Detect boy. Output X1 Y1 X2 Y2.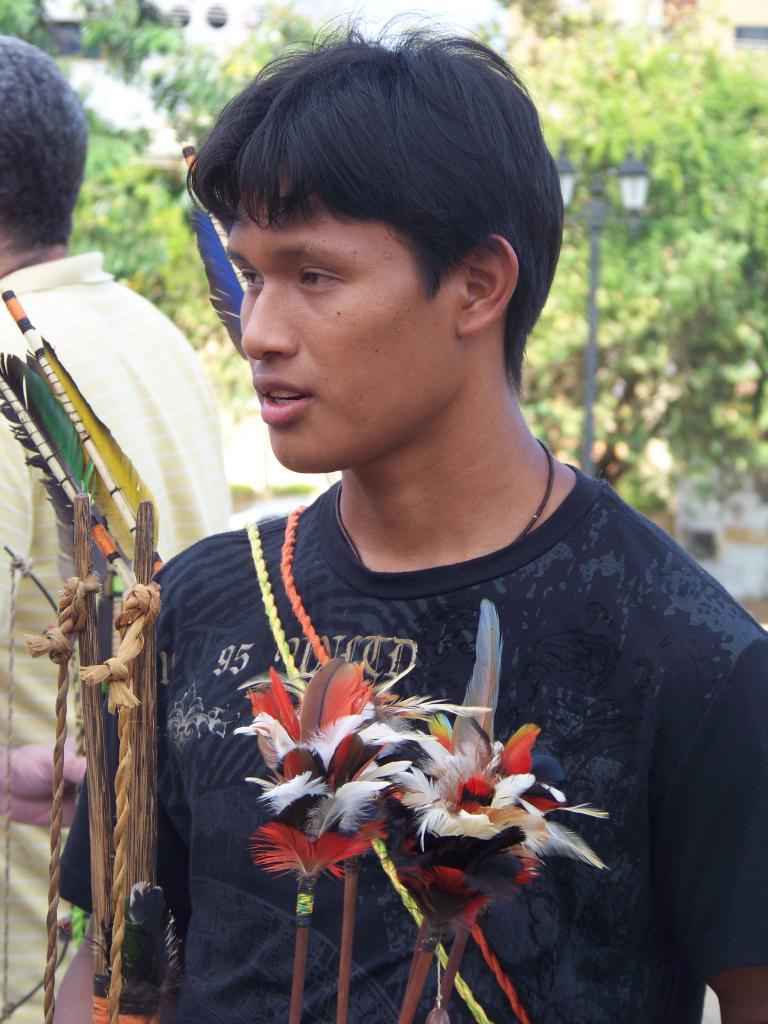
116 52 708 947.
